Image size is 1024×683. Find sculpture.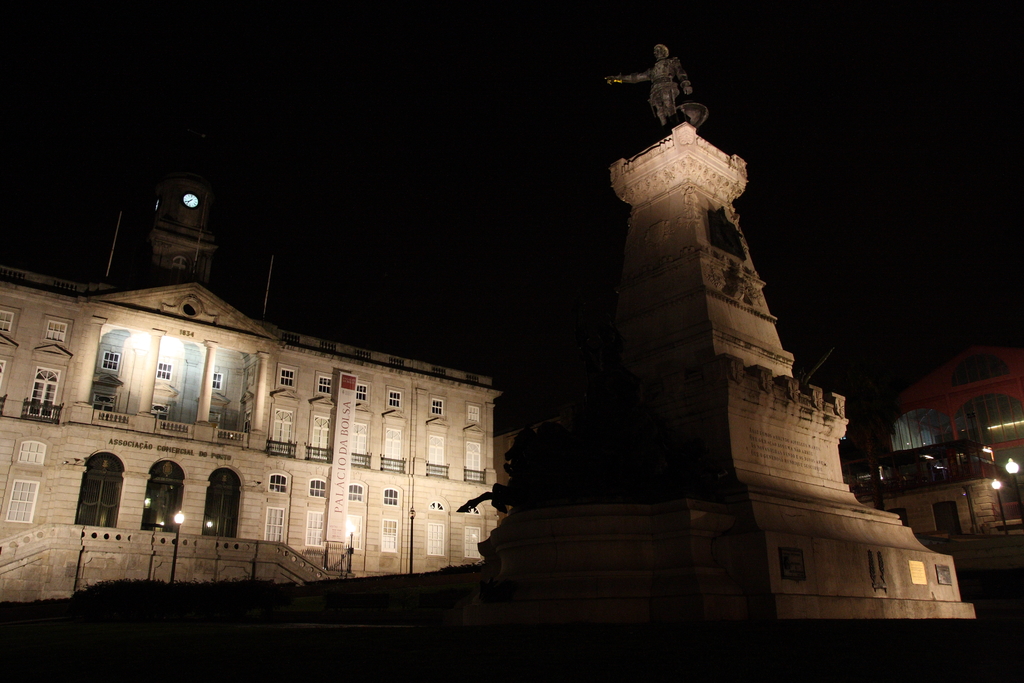
[left=456, top=295, right=724, bottom=513].
